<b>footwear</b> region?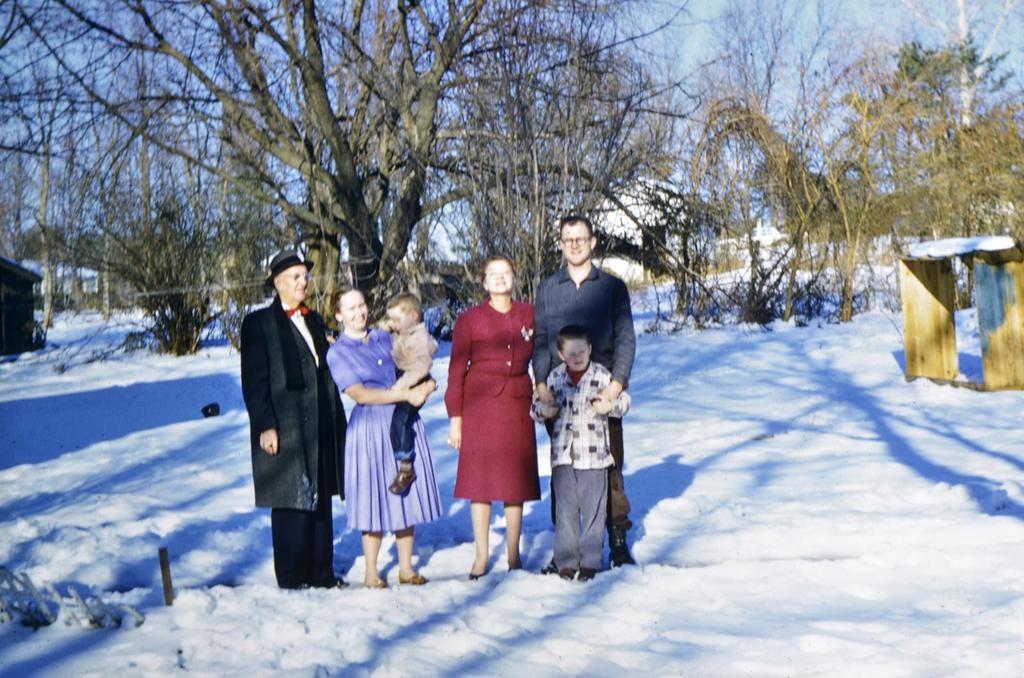
605, 525, 640, 570
